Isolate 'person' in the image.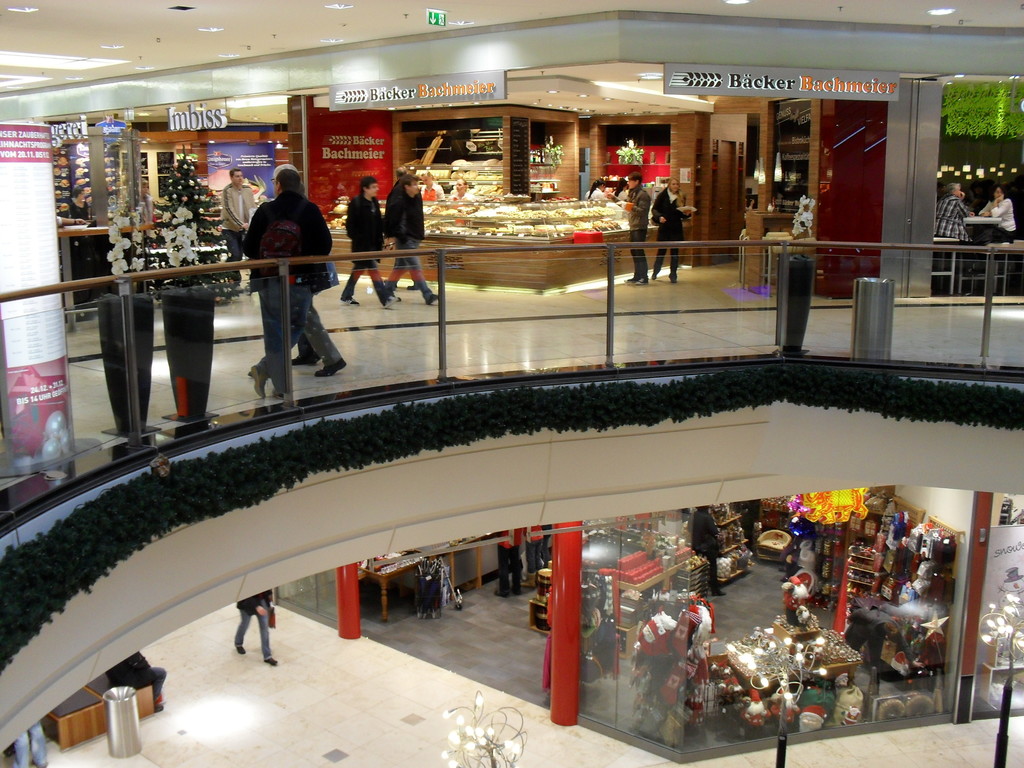
Isolated region: <bbox>377, 172, 436, 305</bbox>.
